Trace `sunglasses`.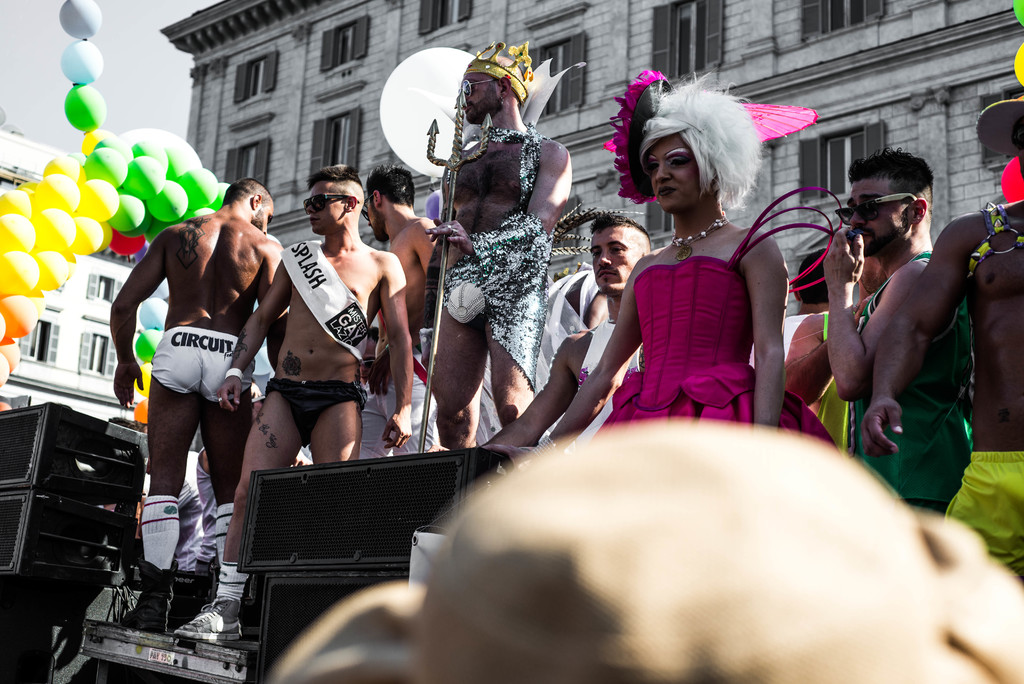
Traced to <box>302,192,358,215</box>.
